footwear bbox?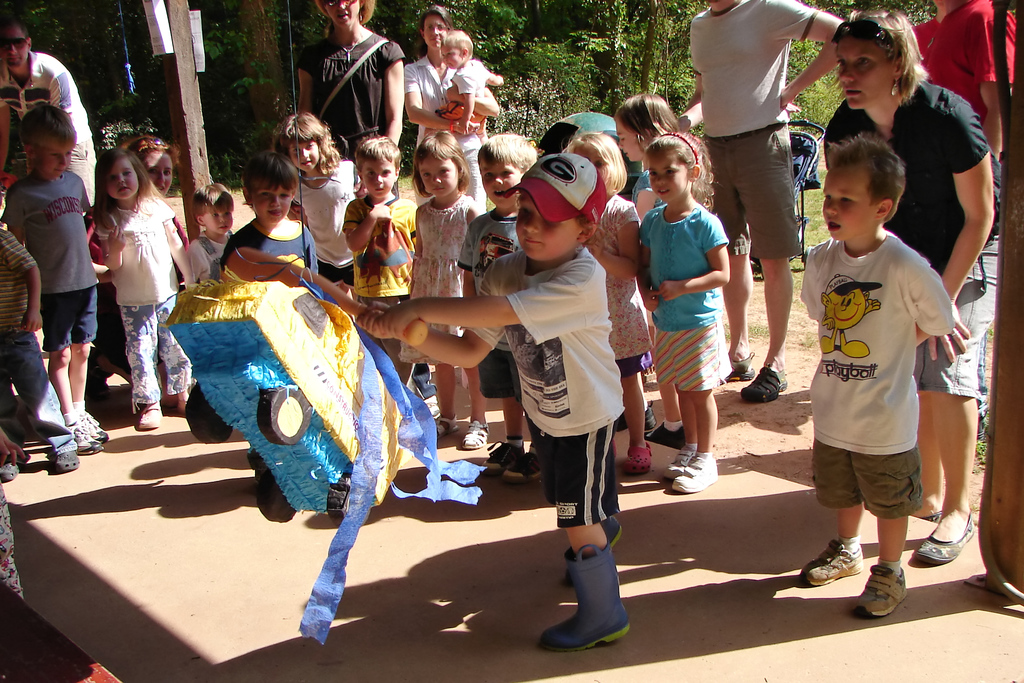
(x1=730, y1=357, x2=758, y2=379)
